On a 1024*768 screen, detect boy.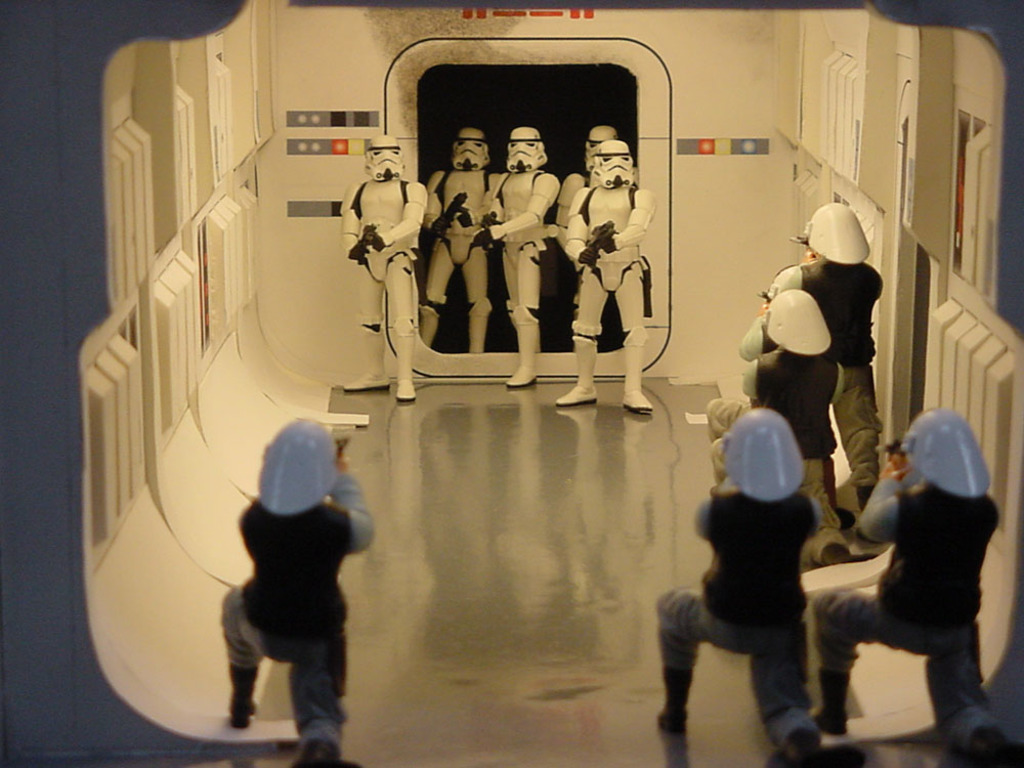
locate(810, 397, 1015, 767).
